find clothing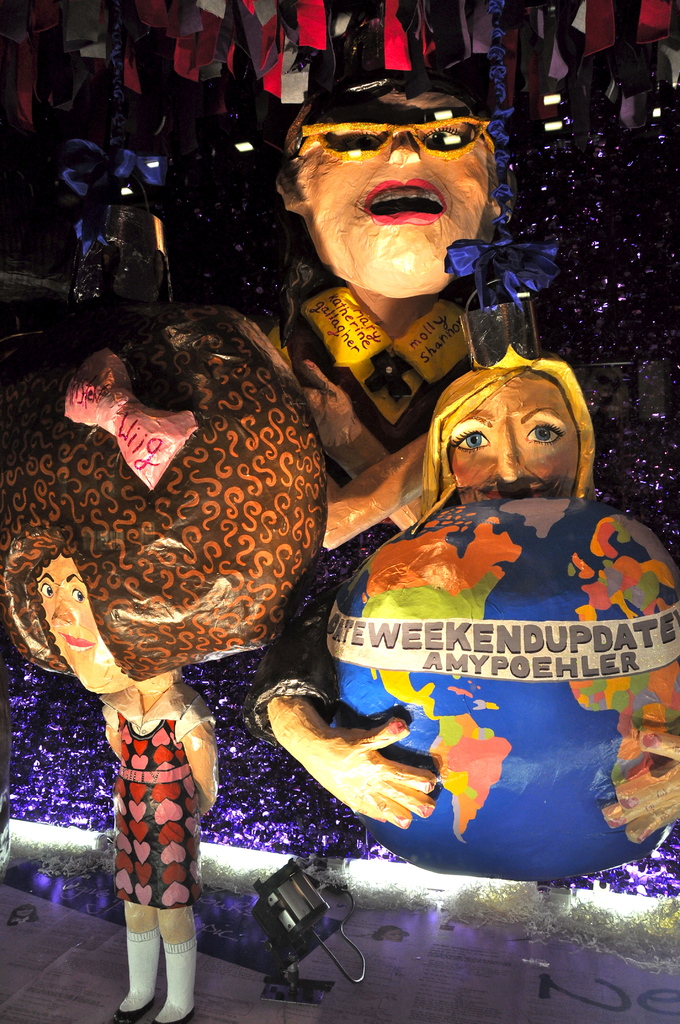
Rect(226, 0, 258, 68)
